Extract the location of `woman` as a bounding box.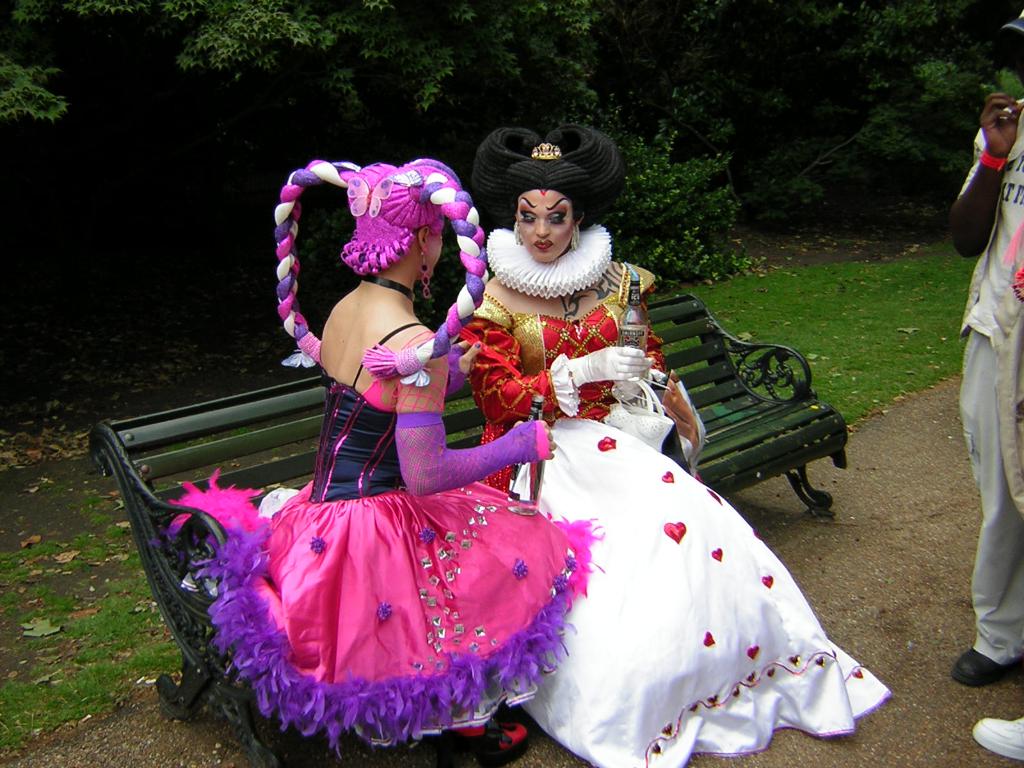
{"left": 453, "top": 117, "right": 893, "bottom": 767}.
